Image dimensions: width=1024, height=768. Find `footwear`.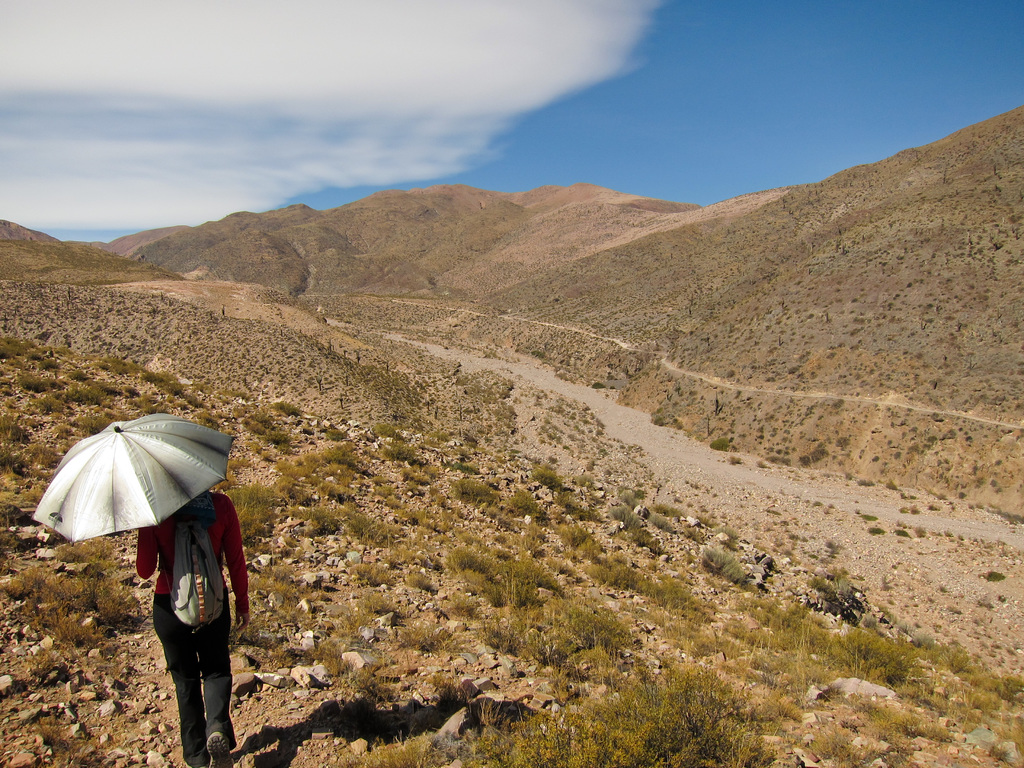
left=207, top=733, right=234, bottom=765.
